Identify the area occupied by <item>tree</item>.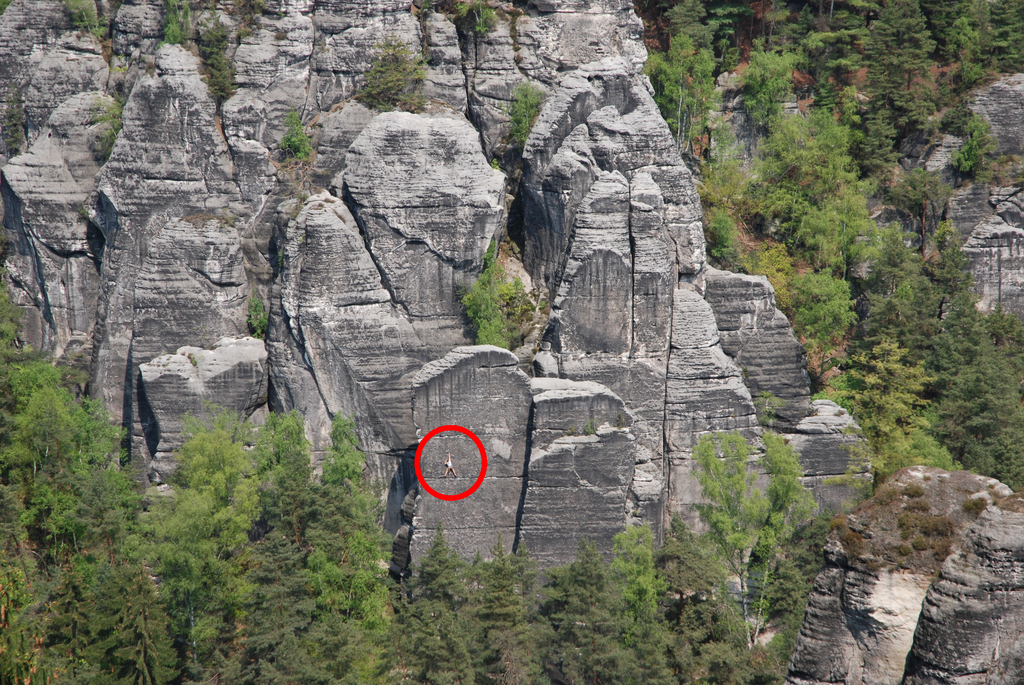
Area: x1=508 y1=83 x2=547 y2=156.
